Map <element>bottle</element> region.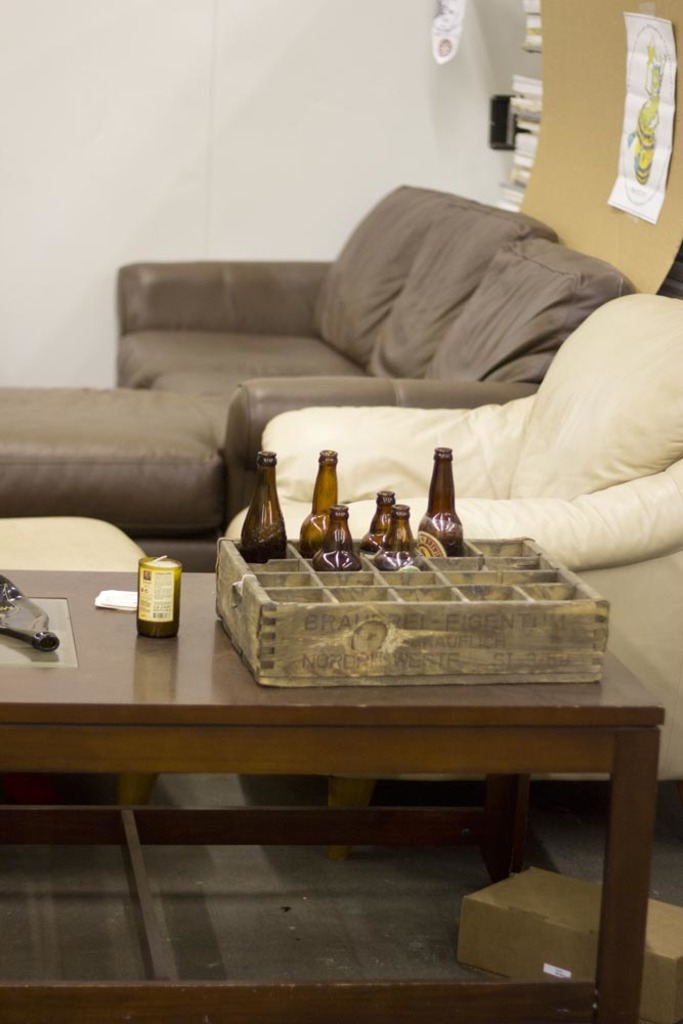
Mapped to {"left": 323, "top": 508, "right": 371, "bottom": 585}.
